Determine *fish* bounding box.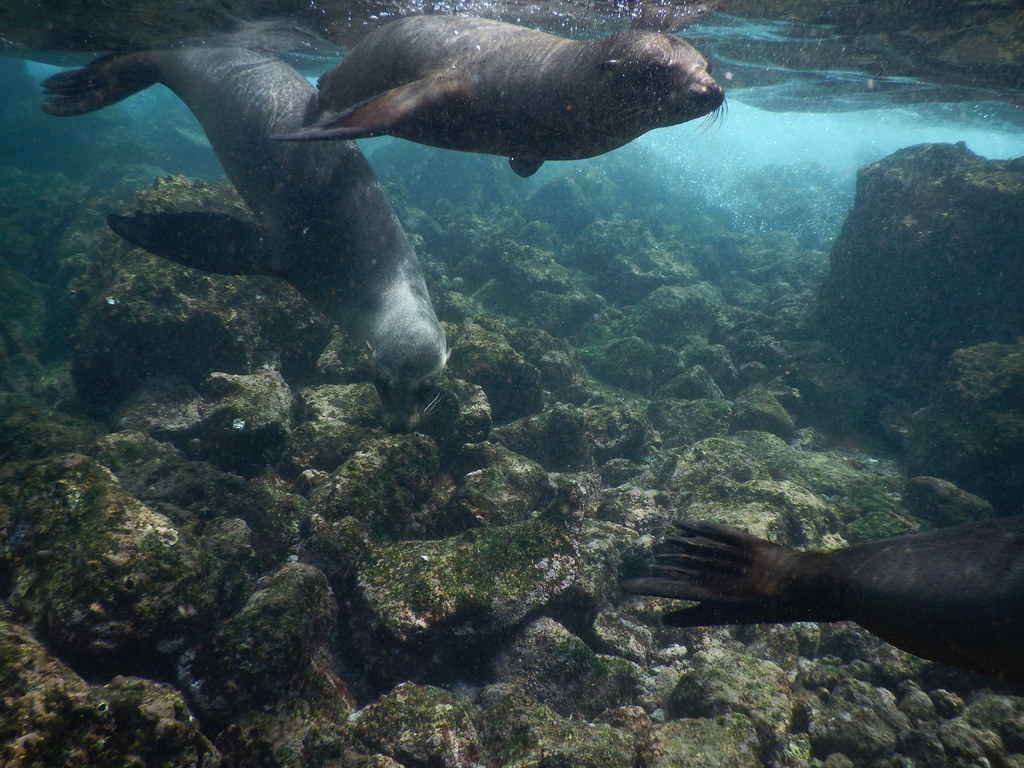
Determined: [641, 499, 1023, 679].
